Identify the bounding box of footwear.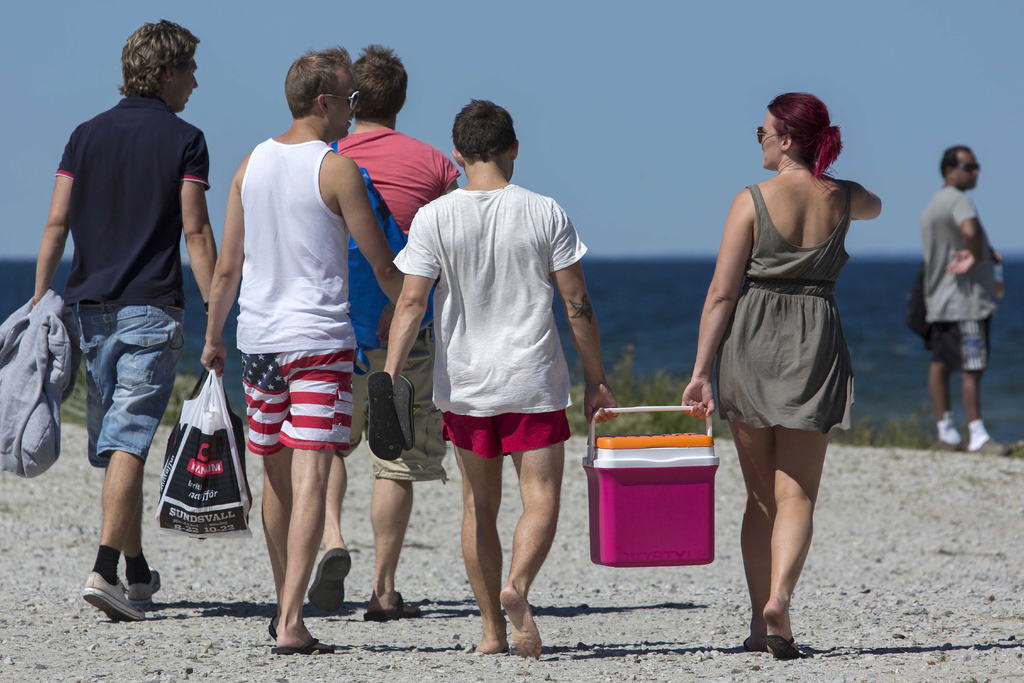
bbox(362, 577, 420, 617).
